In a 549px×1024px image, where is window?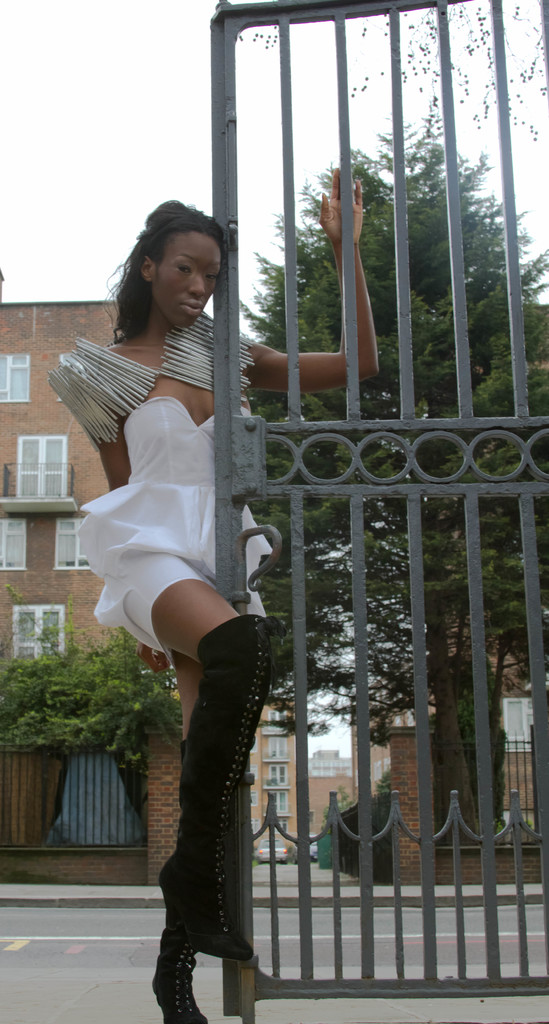
pyautogui.locateOnScreen(11, 604, 67, 660).
